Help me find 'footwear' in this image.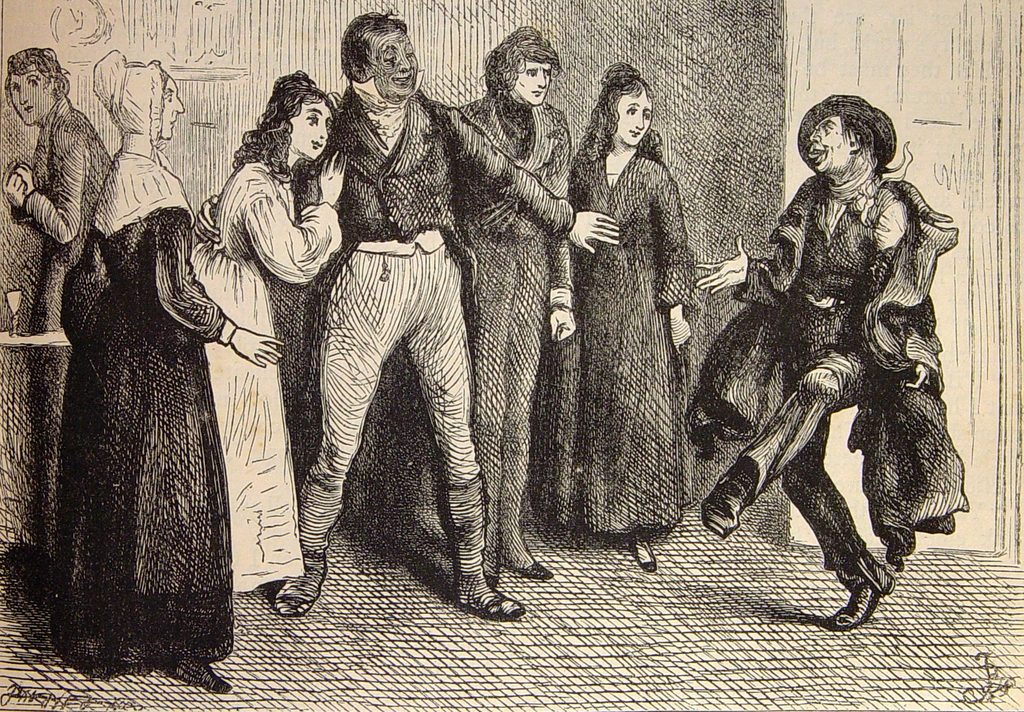
Found it: select_region(459, 586, 525, 622).
